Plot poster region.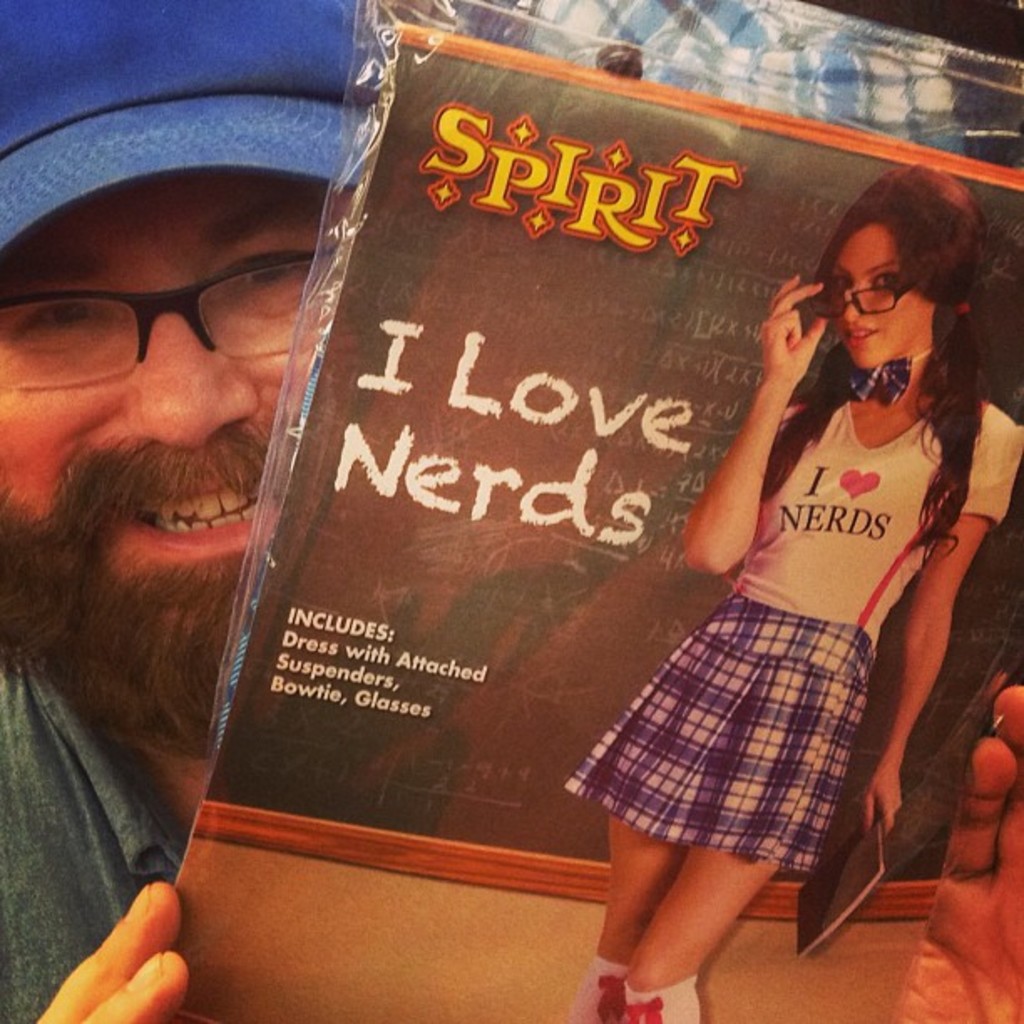
Plotted at (x1=169, y1=28, x2=1022, y2=1022).
